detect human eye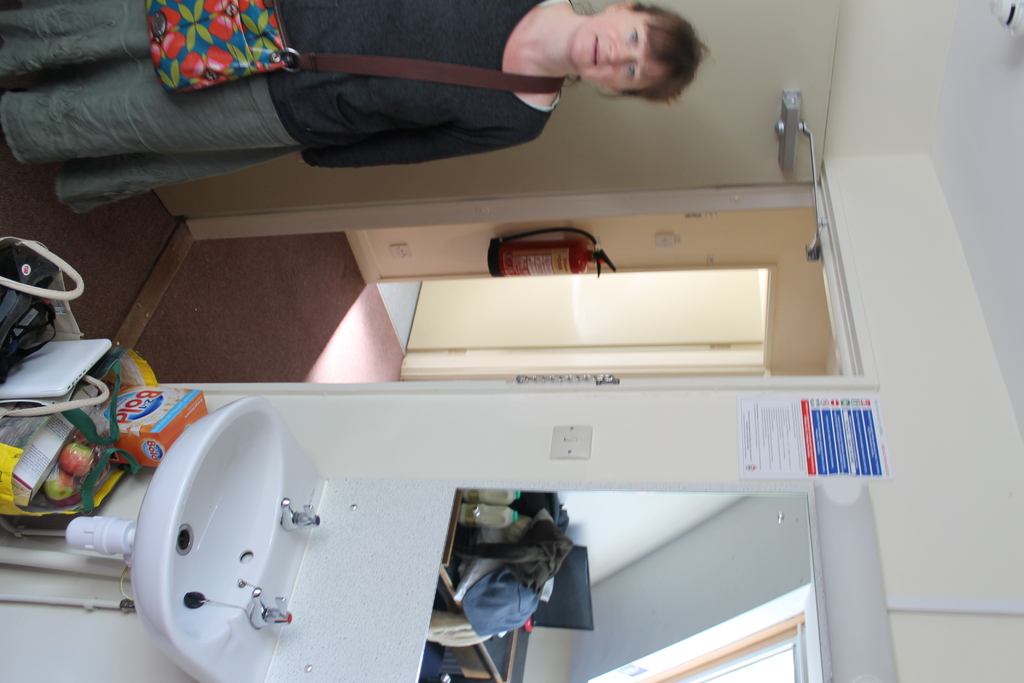
(626, 57, 636, 76)
